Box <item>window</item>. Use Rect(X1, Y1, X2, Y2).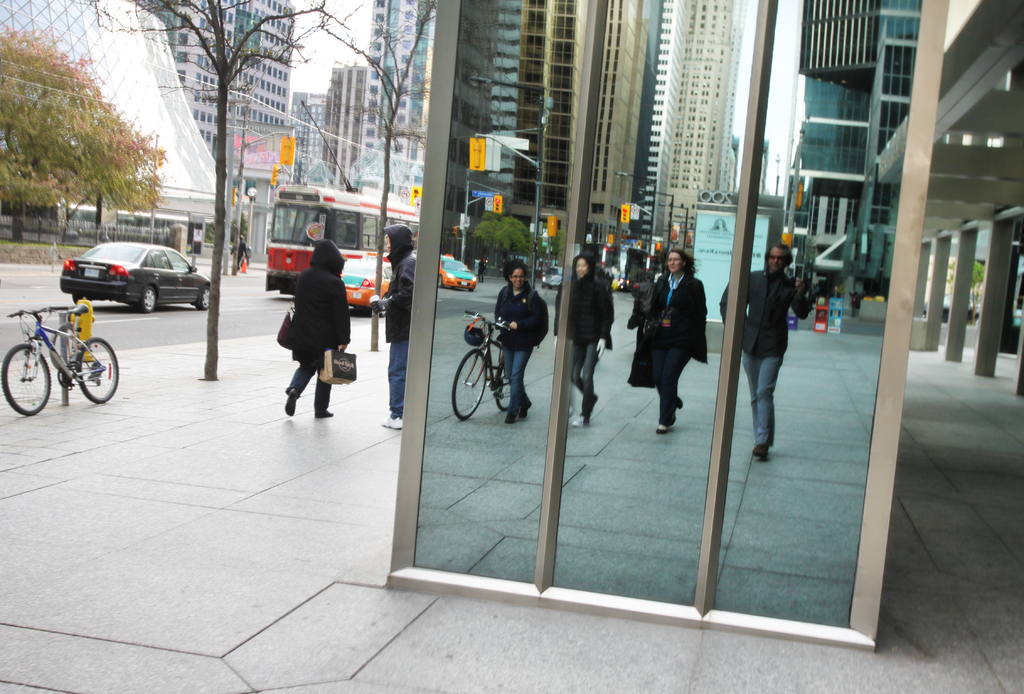
Rect(365, 98, 378, 108).
